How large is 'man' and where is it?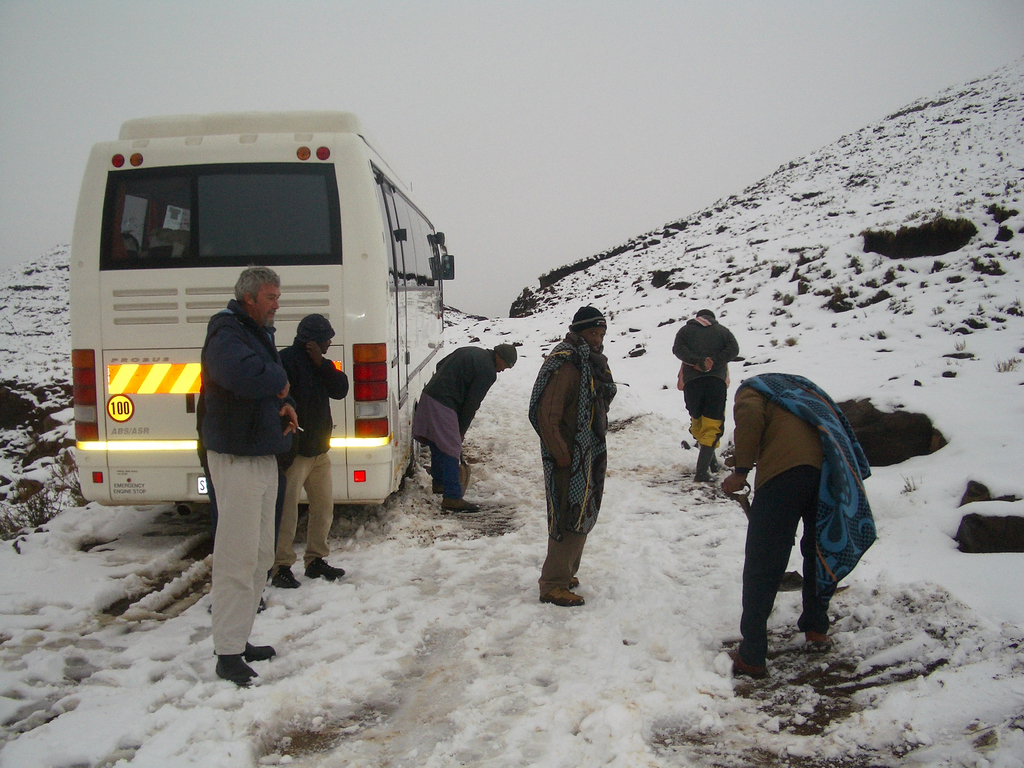
Bounding box: [718, 371, 879, 686].
